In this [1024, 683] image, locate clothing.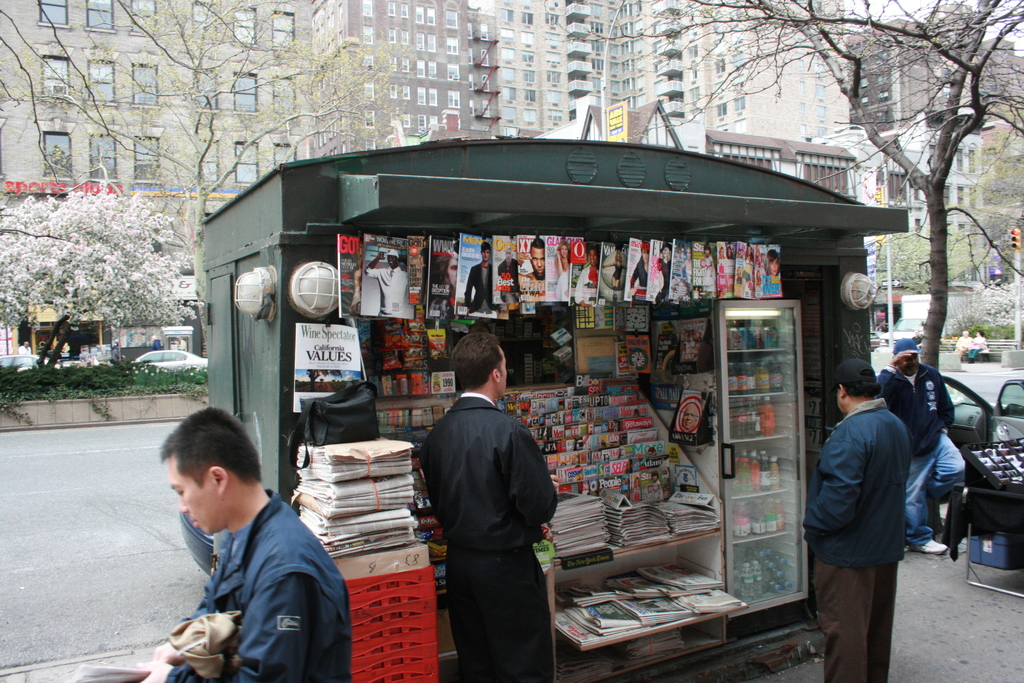
Bounding box: [left=166, top=488, right=349, bottom=682].
